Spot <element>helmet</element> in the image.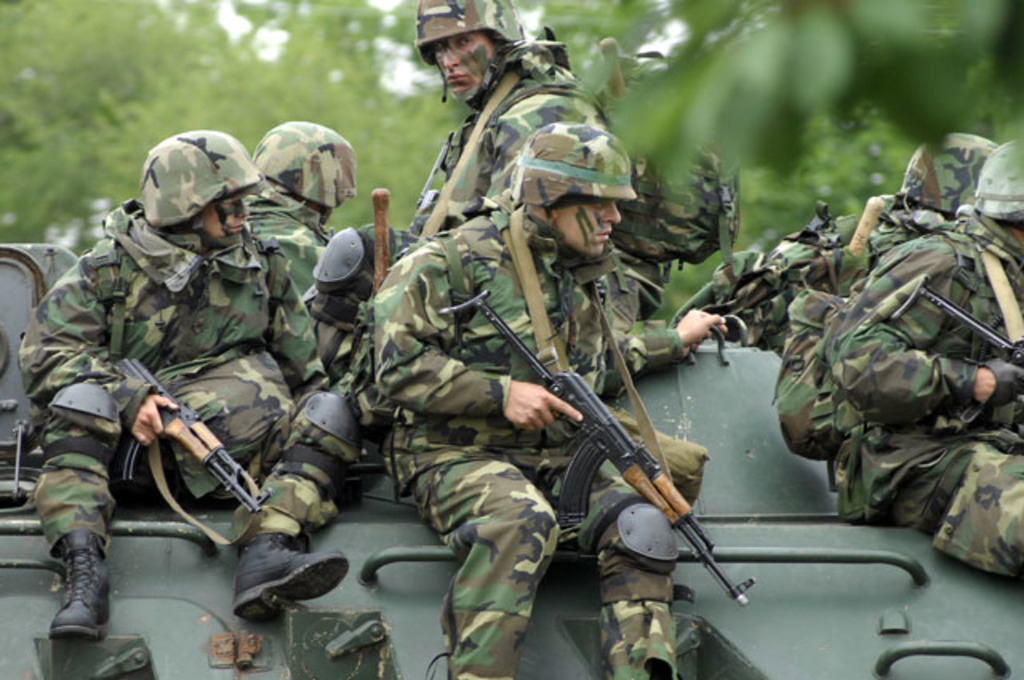
<element>helmet</element> found at [246,118,363,222].
